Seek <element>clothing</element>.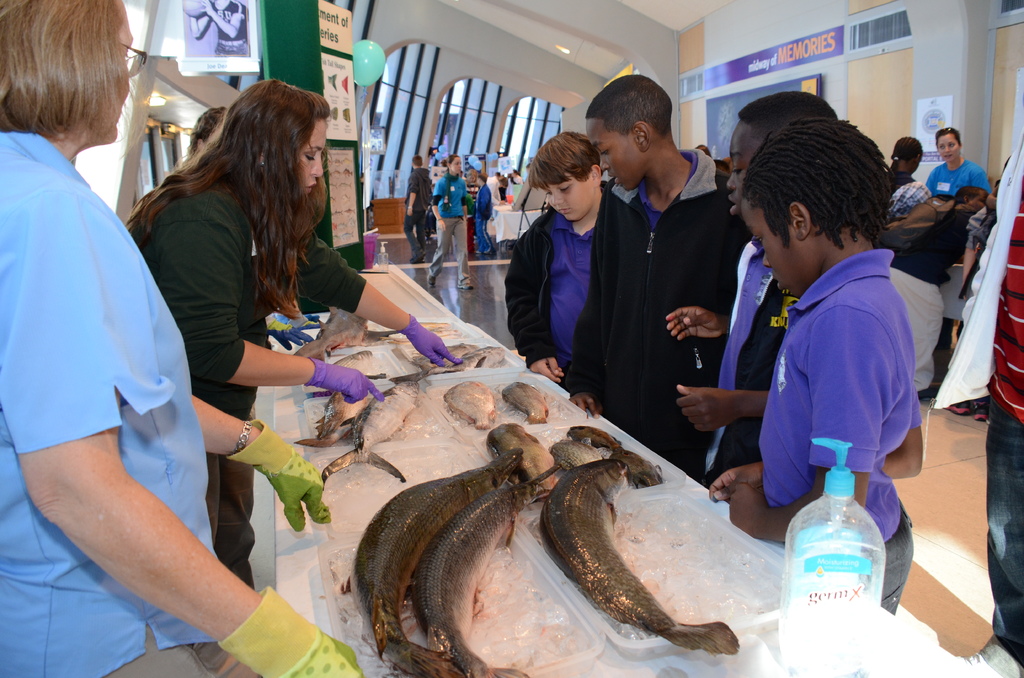
{"x1": 732, "y1": 212, "x2": 924, "y2": 525}.
